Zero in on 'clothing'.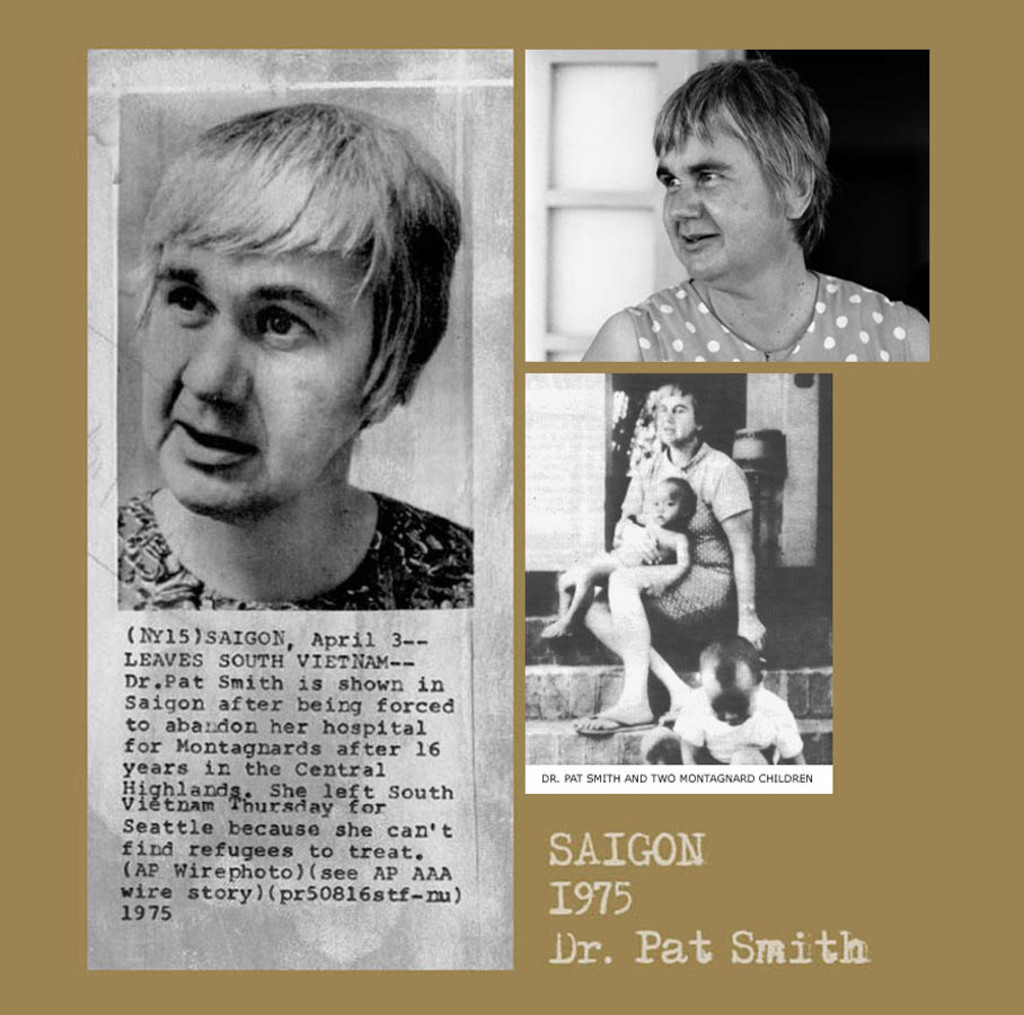
Zeroed in: bbox=[665, 682, 806, 770].
